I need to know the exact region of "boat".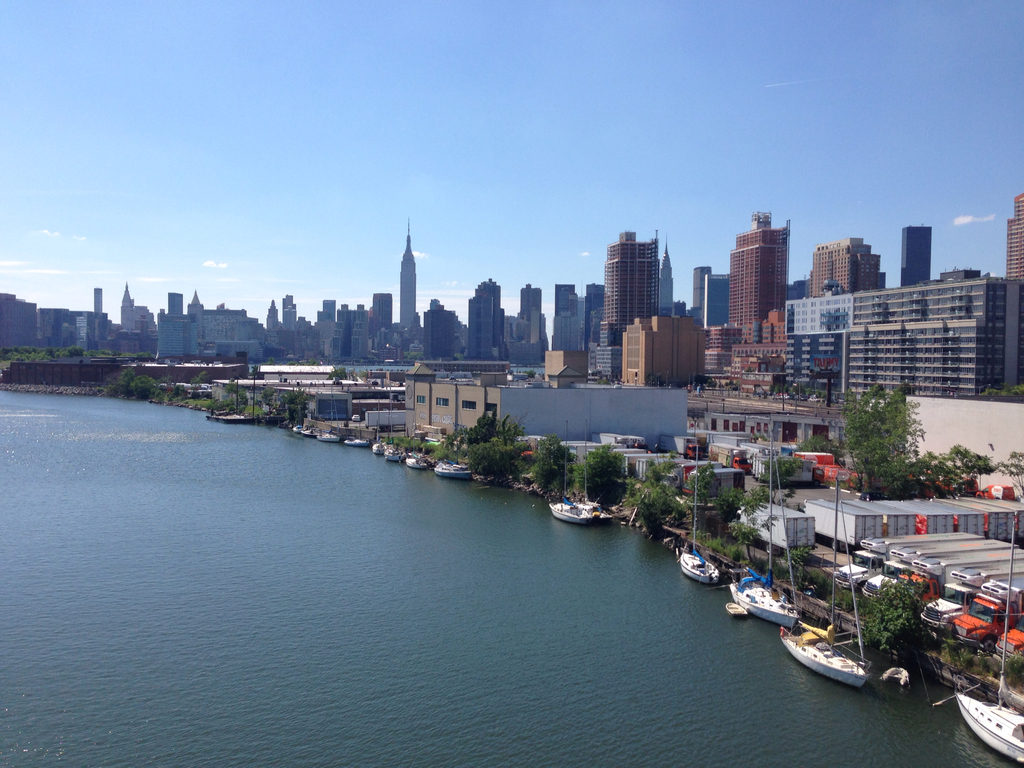
Region: detection(785, 622, 911, 698).
